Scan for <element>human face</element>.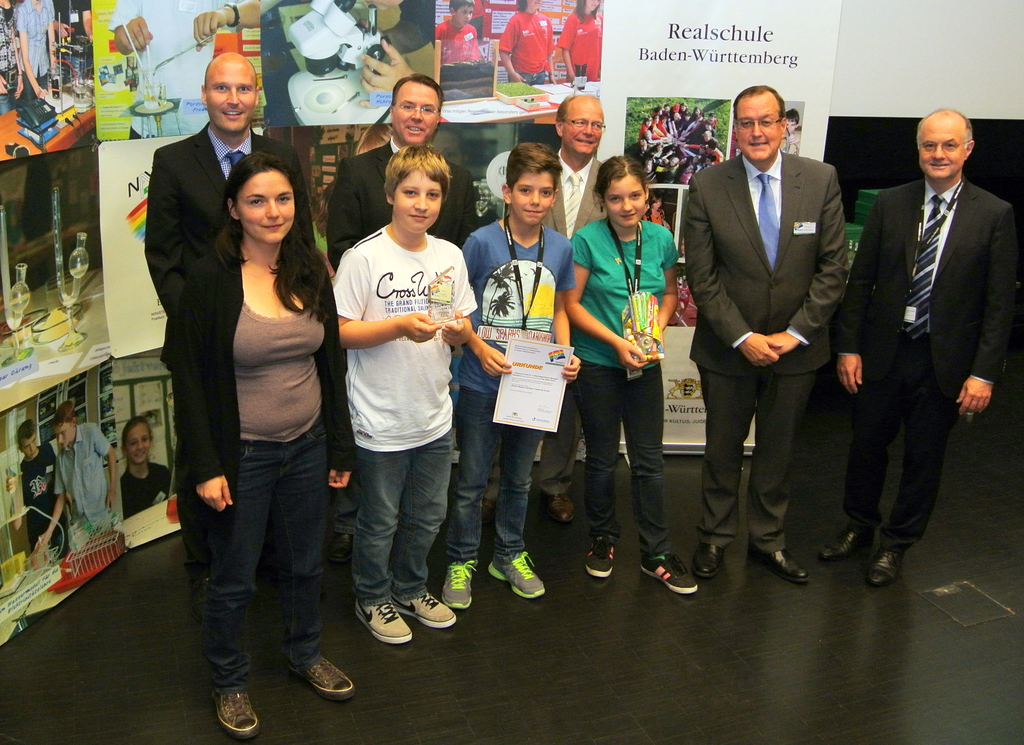
Scan result: detection(587, 0, 601, 12).
